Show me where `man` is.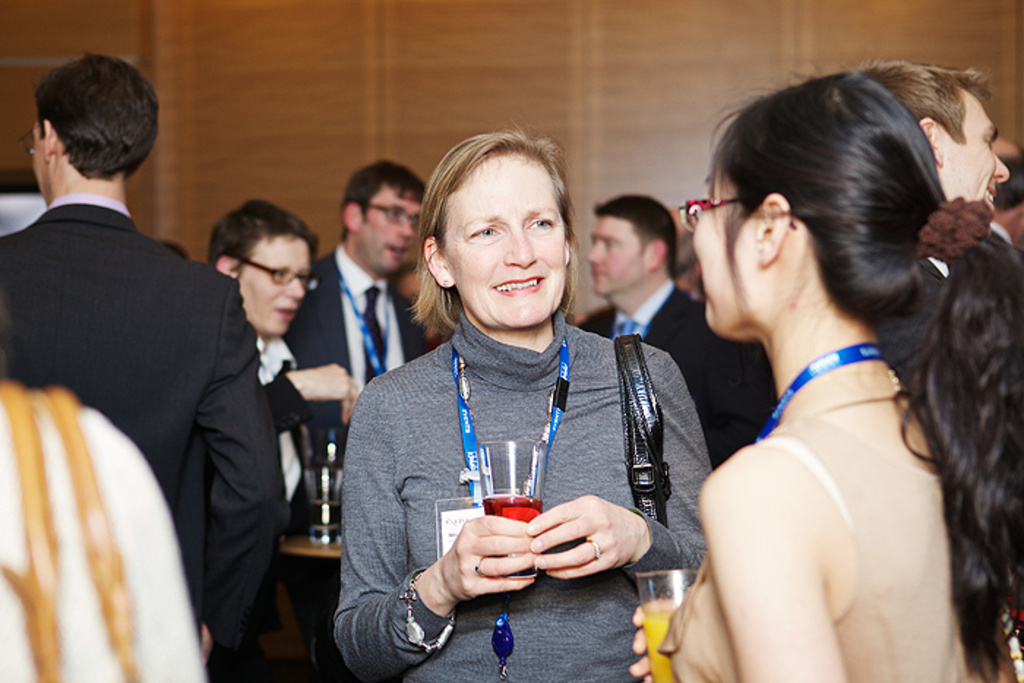
`man` is at <bbox>980, 136, 1023, 252</bbox>.
